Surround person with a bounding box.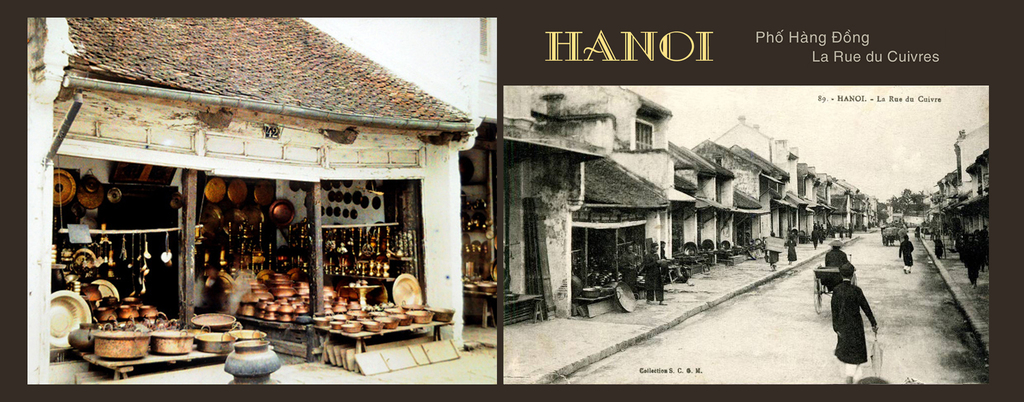
<box>615,245,637,296</box>.
